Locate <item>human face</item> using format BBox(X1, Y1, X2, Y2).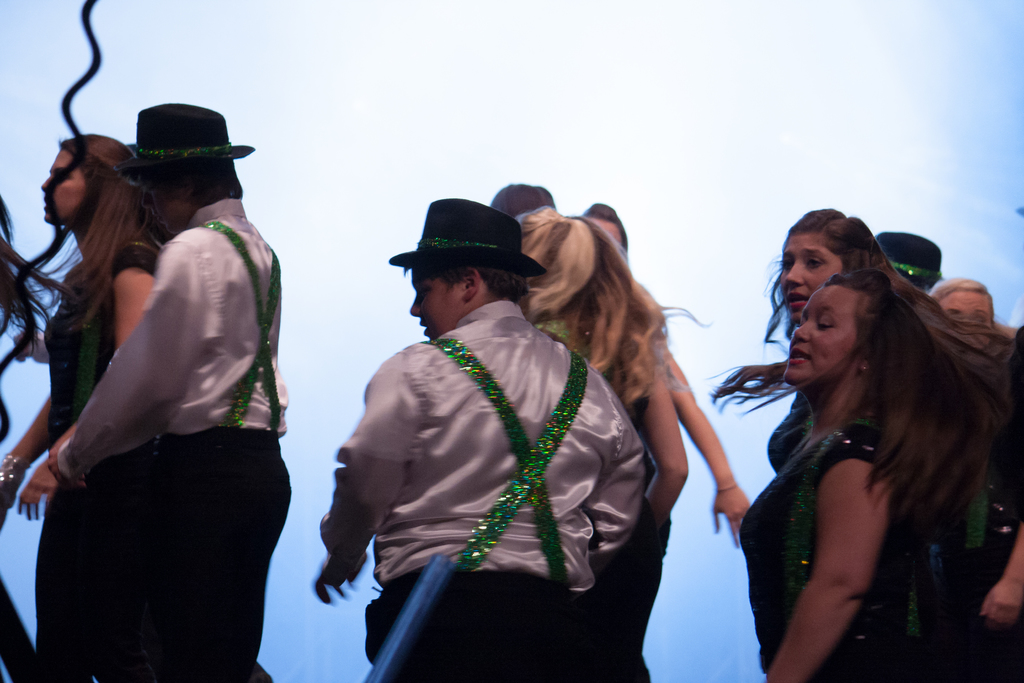
BBox(409, 268, 465, 341).
